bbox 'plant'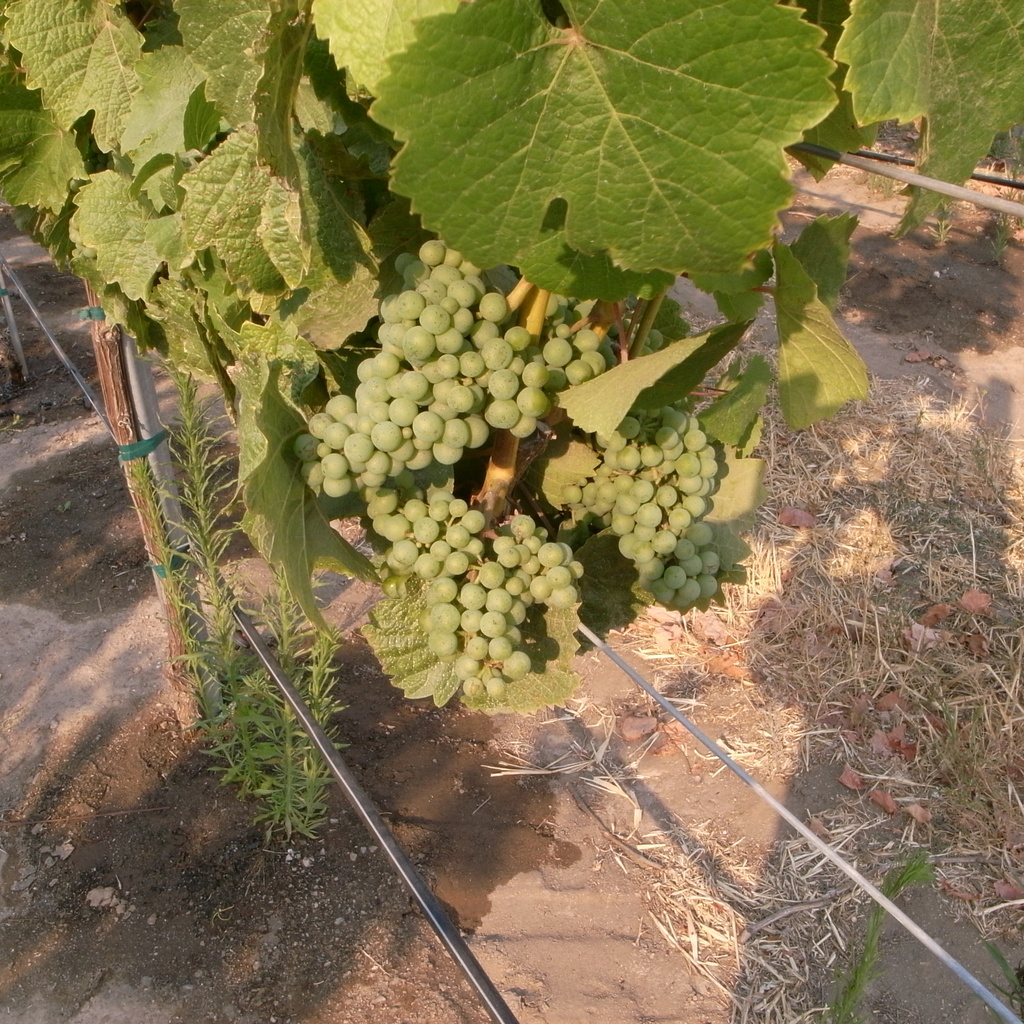
locate(986, 207, 1013, 265)
